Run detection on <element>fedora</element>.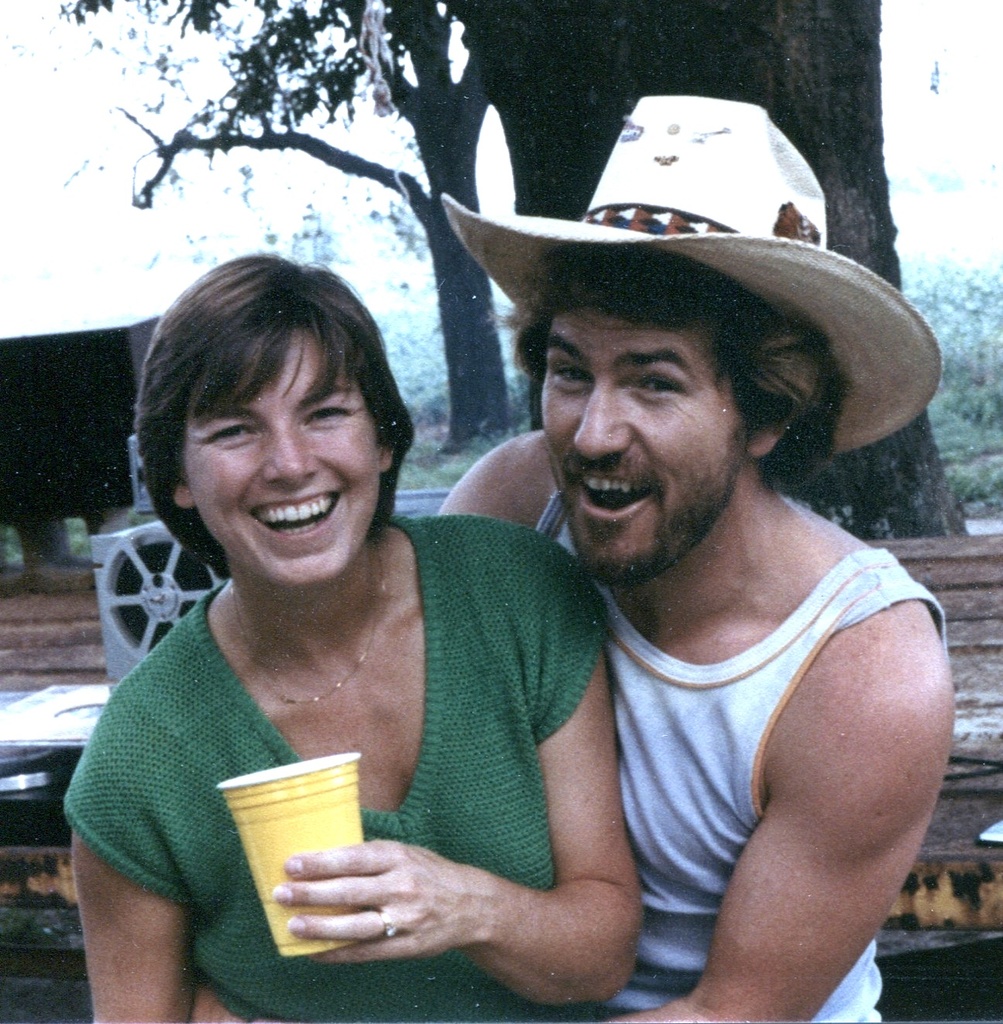
Result: 441:91:947:452.
